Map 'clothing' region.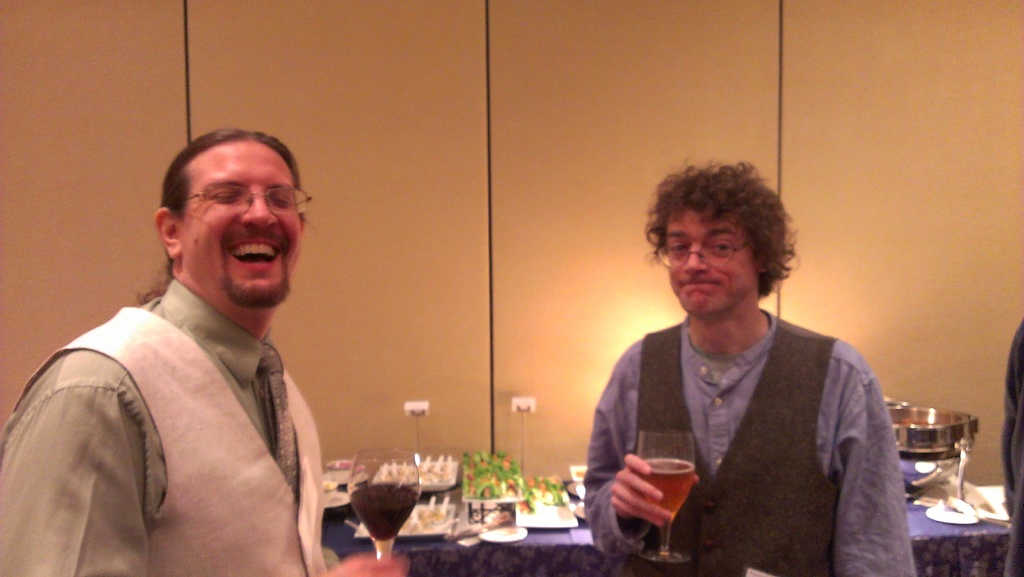
Mapped to crop(577, 307, 914, 576).
